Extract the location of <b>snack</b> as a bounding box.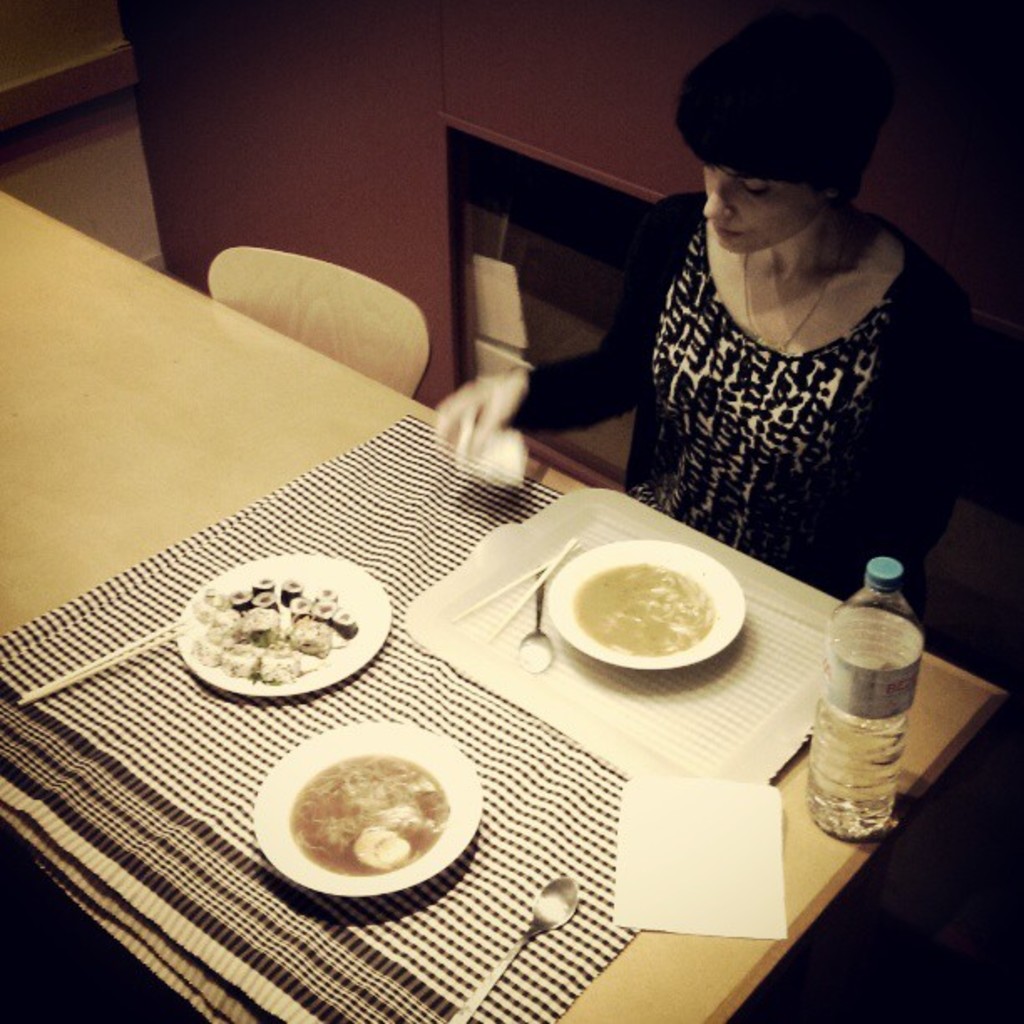
BBox(174, 569, 378, 709).
